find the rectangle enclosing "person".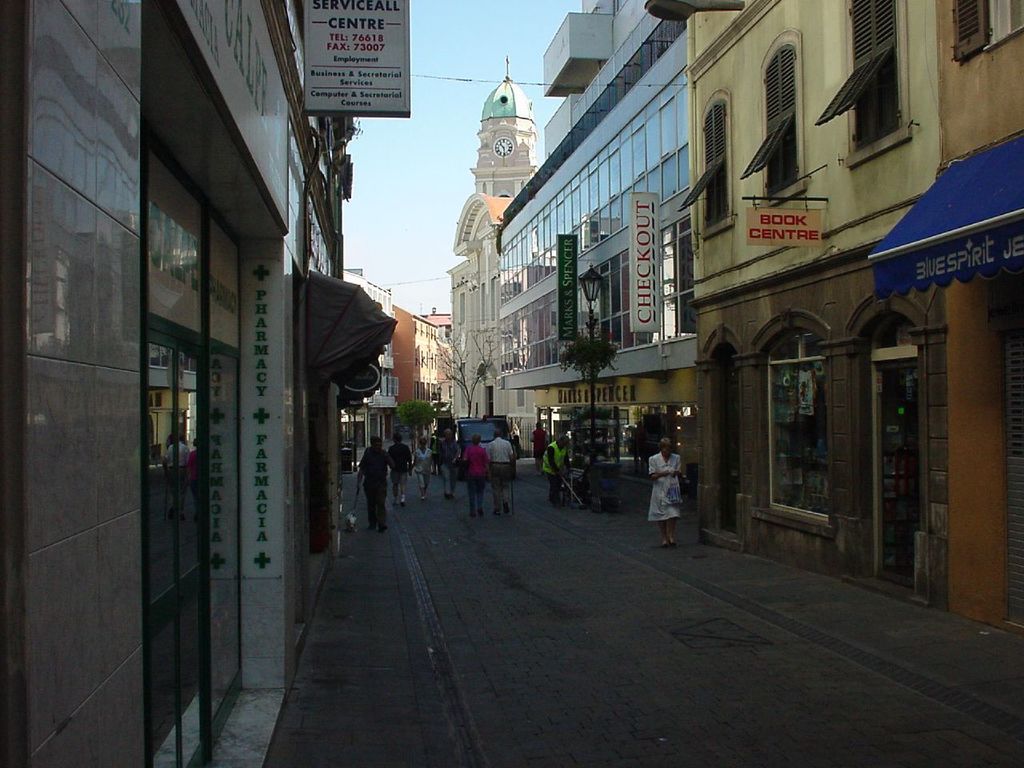
<region>650, 432, 683, 546</region>.
